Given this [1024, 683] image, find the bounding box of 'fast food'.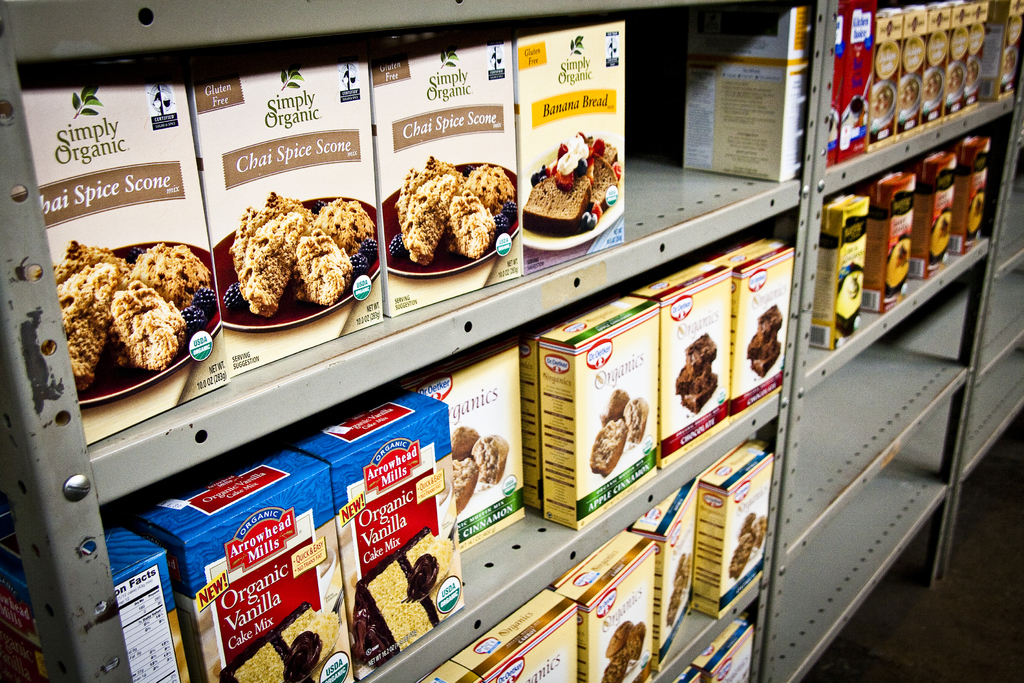
(x1=454, y1=458, x2=480, y2=516).
